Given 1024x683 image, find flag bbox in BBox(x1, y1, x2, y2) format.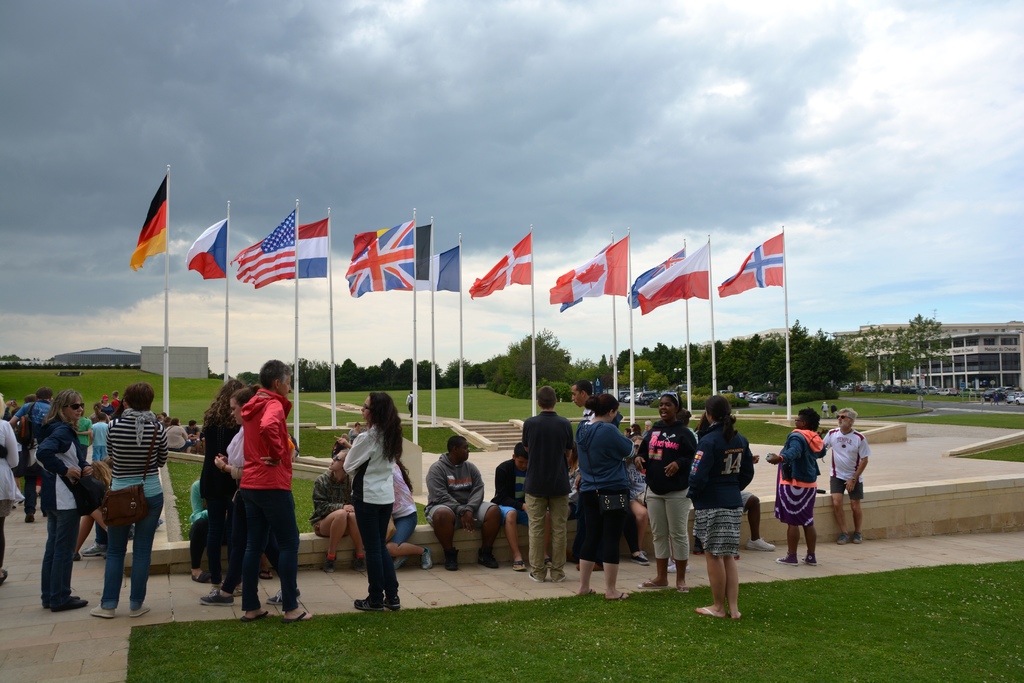
BBox(292, 220, 328, 281).
